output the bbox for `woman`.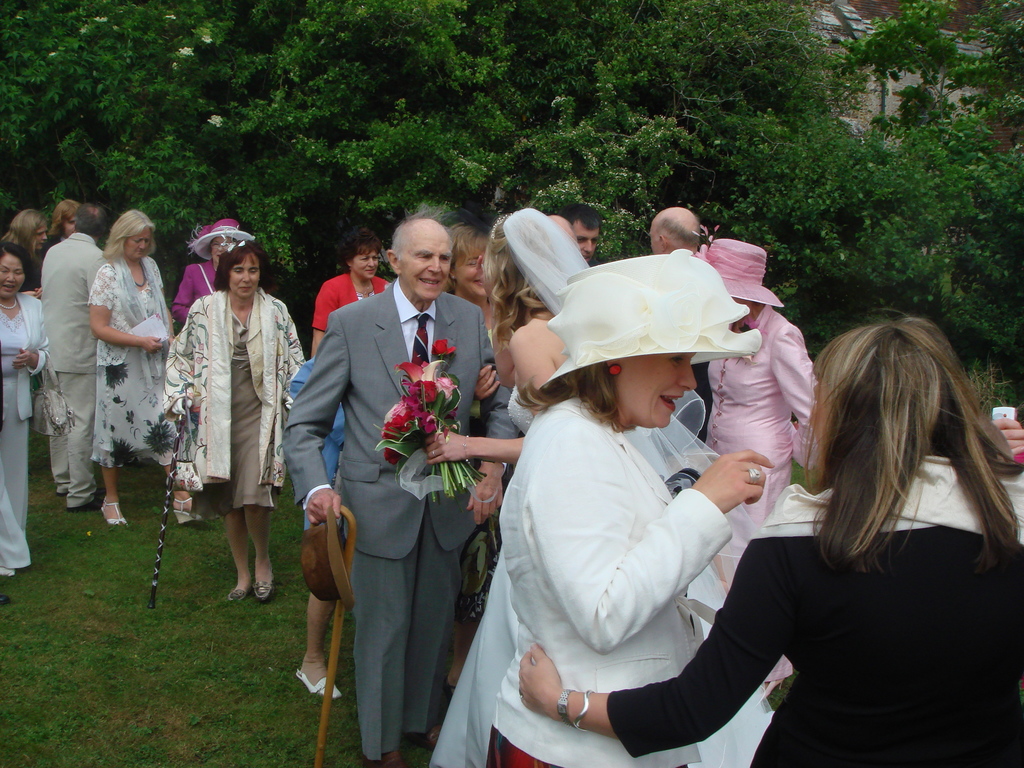
locate(511, 311, 1023, 767).
